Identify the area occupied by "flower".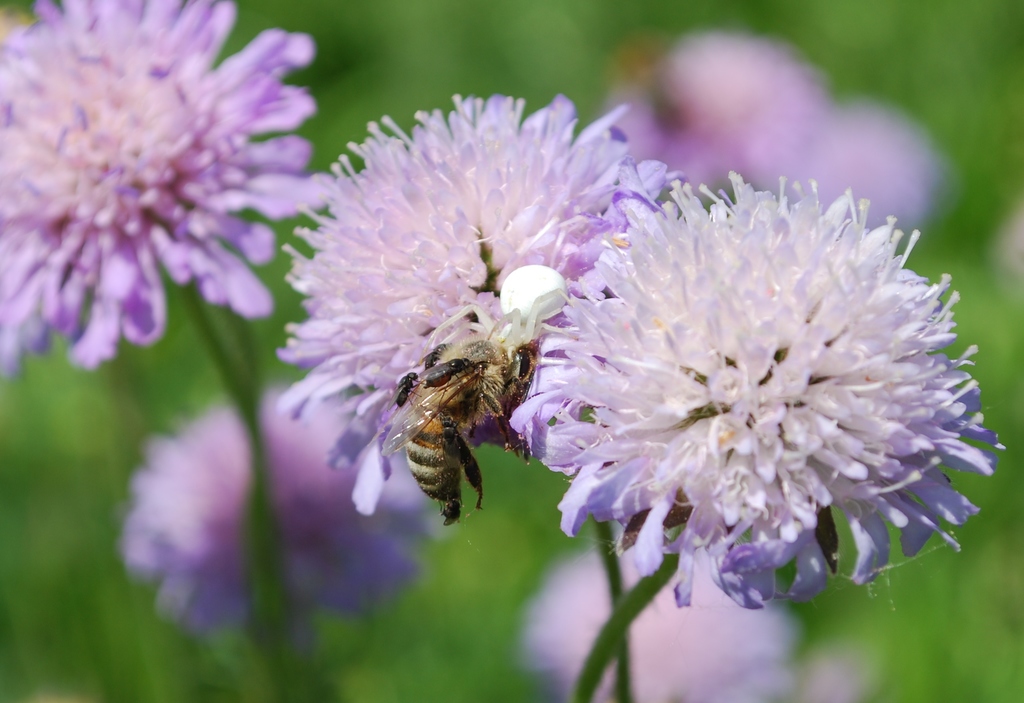
Area: 522/169/998/614.
